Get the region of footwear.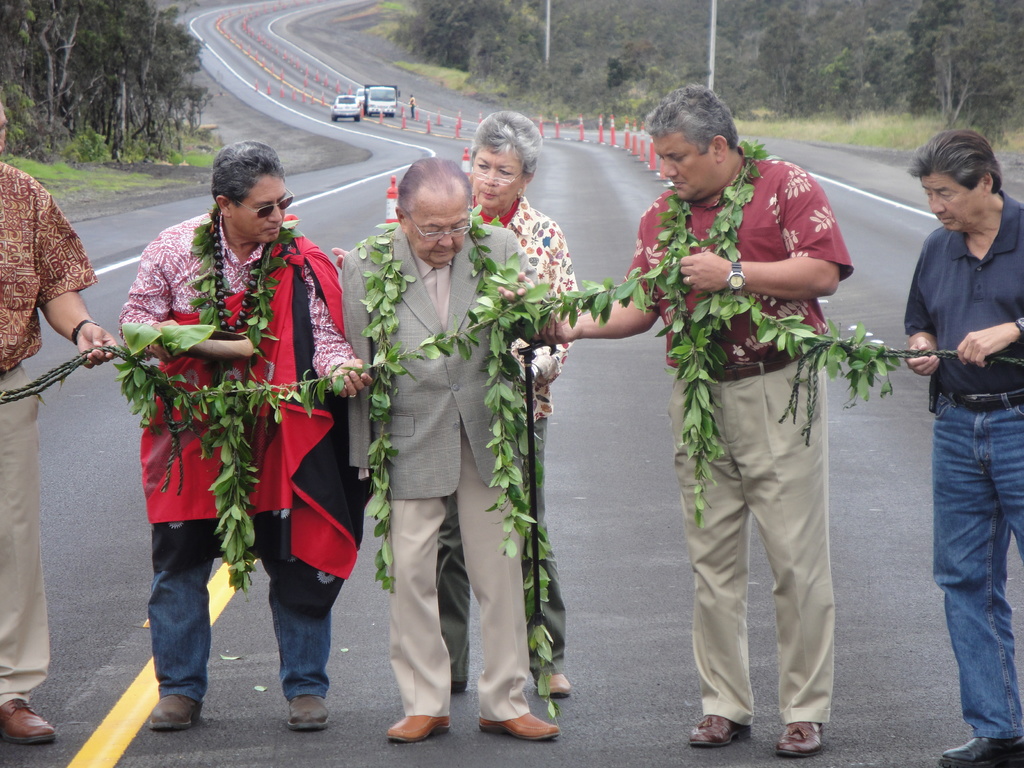
detection(0, 701, 58, 751).
